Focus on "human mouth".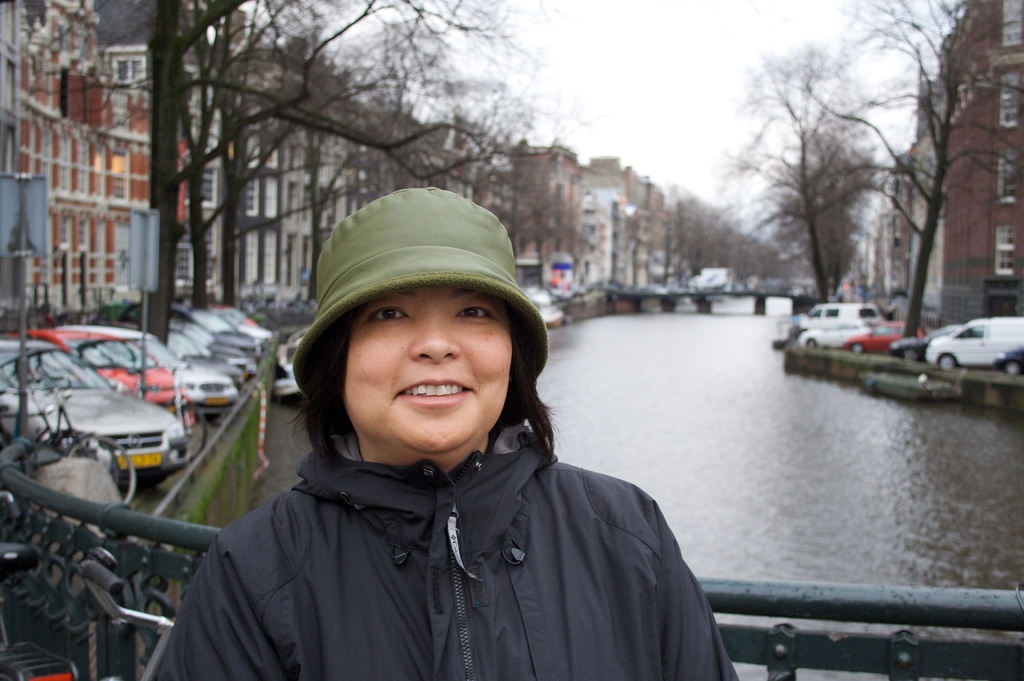
Focused at x1=397, y1=382, x2=476, y2=407.
